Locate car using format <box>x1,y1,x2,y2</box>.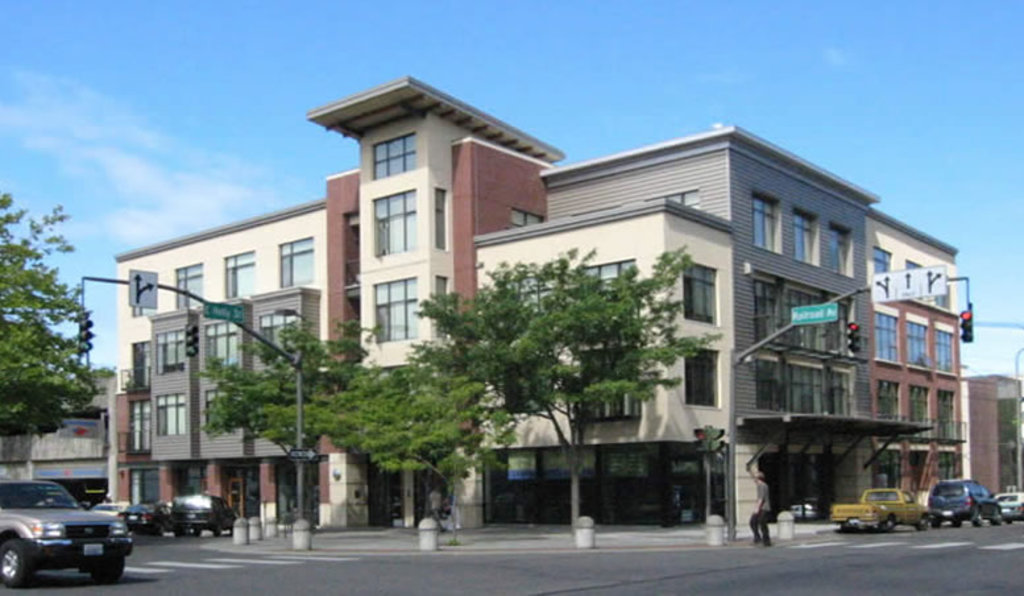
<box>166,492,240,533</box>.
